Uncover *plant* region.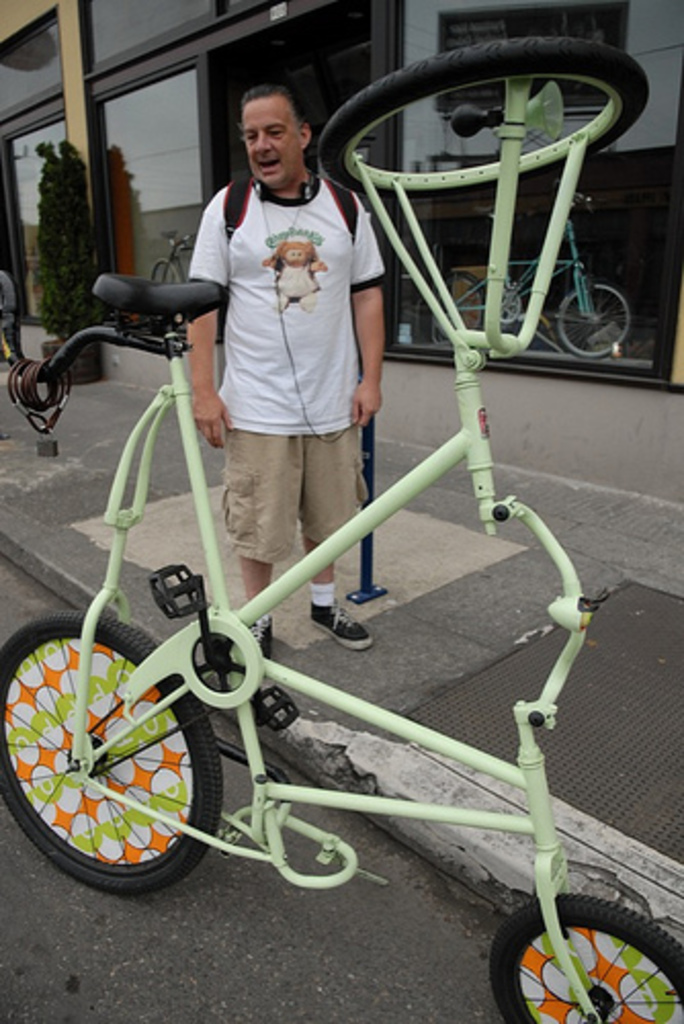
Uncovered: rect(8, 90, 117, 317).
